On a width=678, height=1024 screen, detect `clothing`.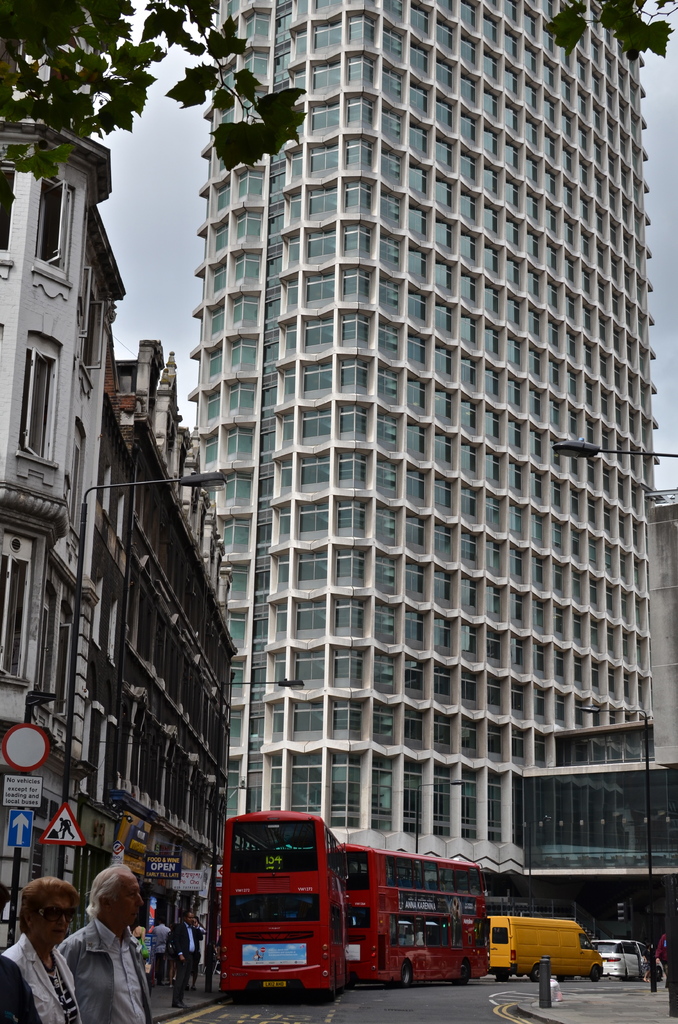
[x1=655, y1=931, x2=671, y2=966].
